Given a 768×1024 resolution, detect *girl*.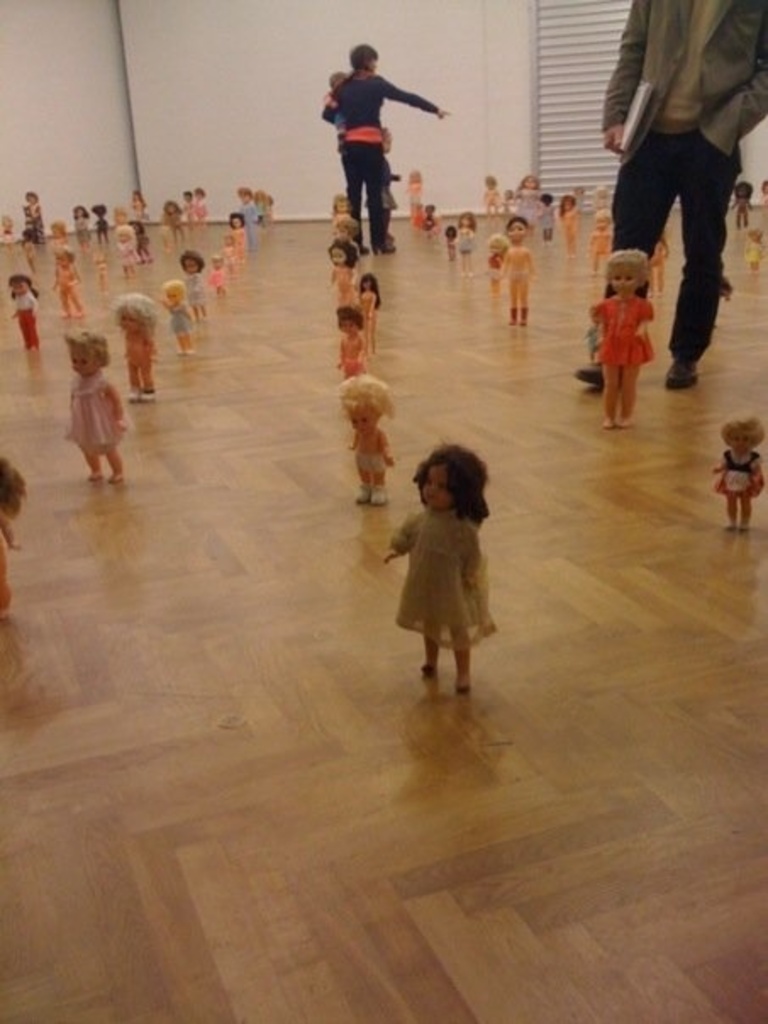
{"x1": 178, "y1": 249, "x2": 203, "y2": 320}.
